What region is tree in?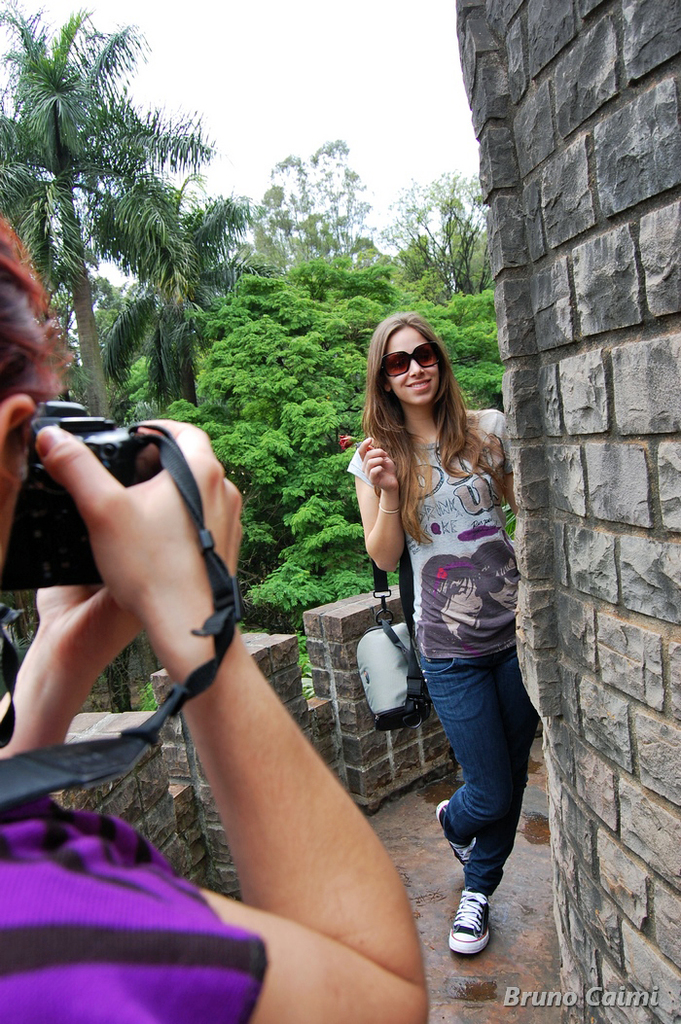
<box>46,276,134,407</box>.
